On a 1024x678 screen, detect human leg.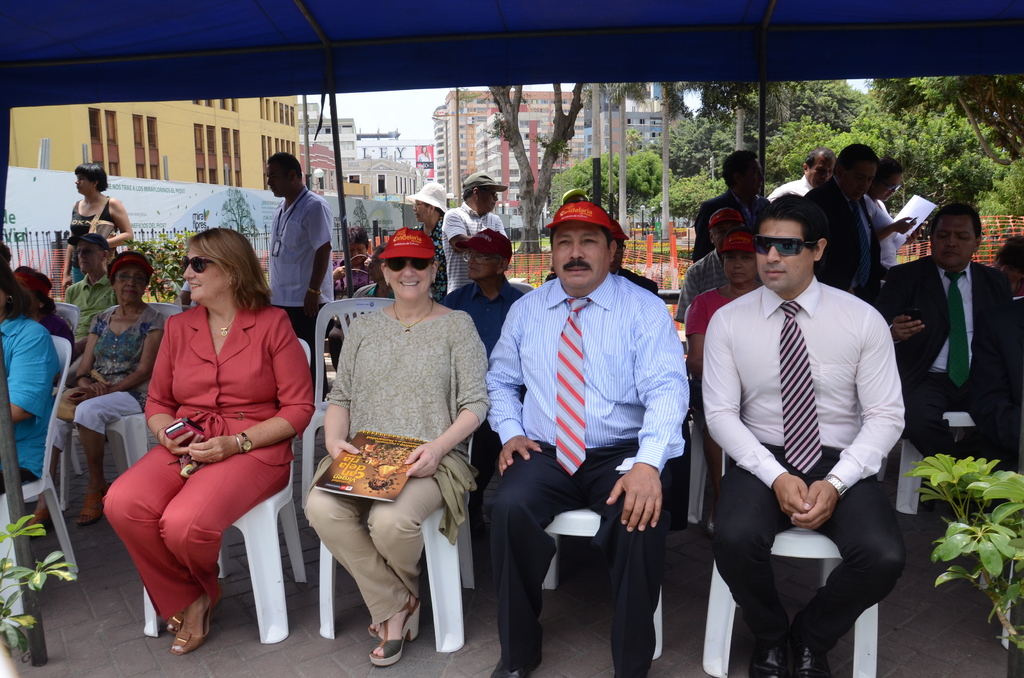
bbox(570, 436, 668, 677).
